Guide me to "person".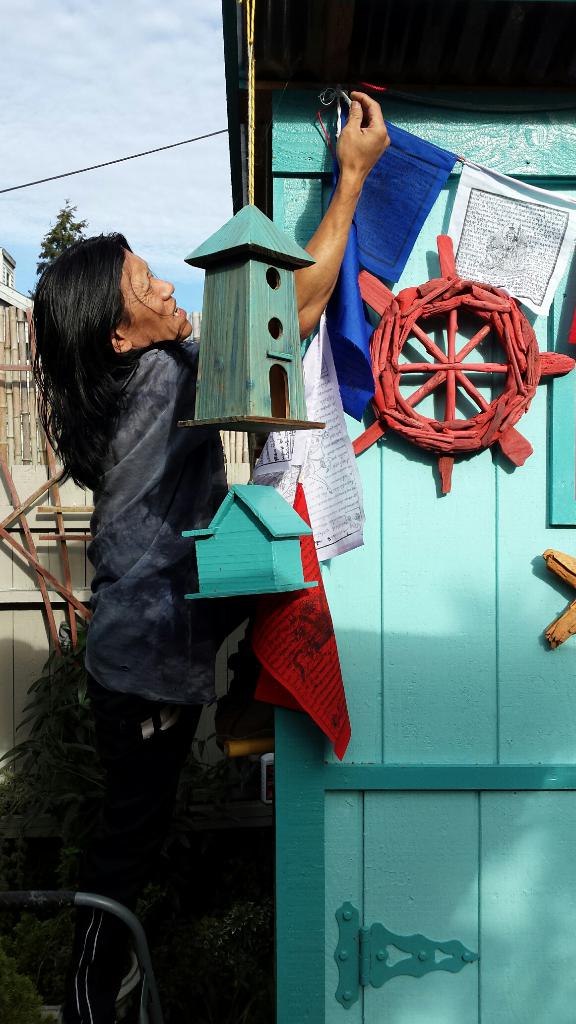
Guidance: box=[0, 93, 397, 1023].
